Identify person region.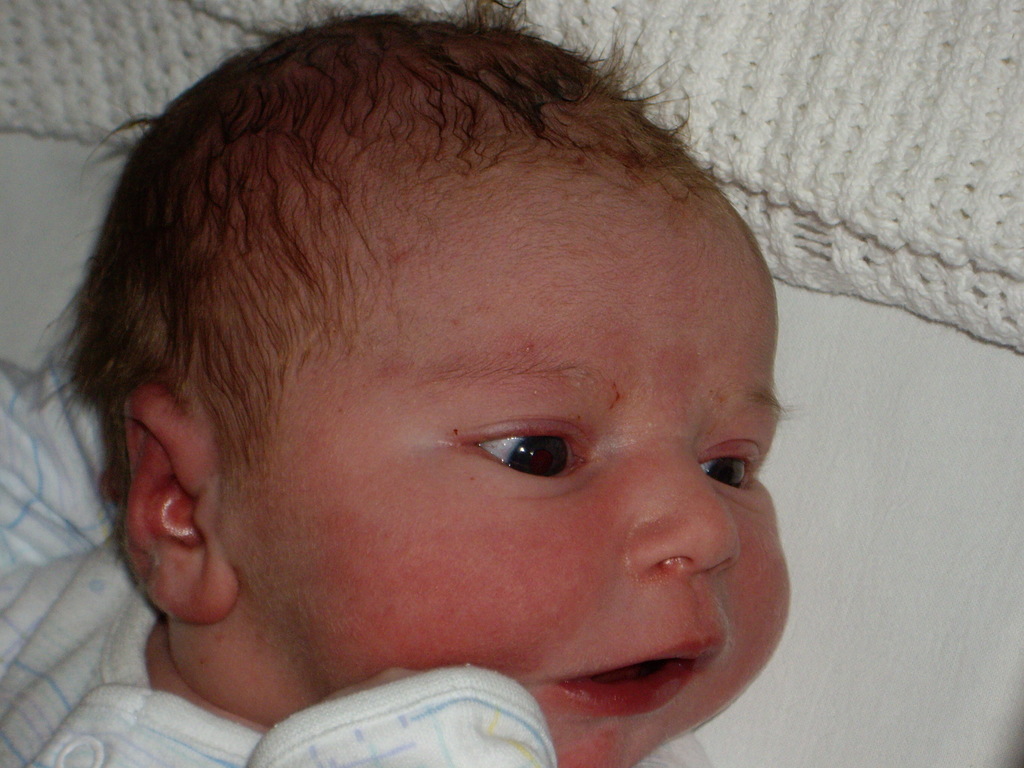
Region: 0:0:797:767.
